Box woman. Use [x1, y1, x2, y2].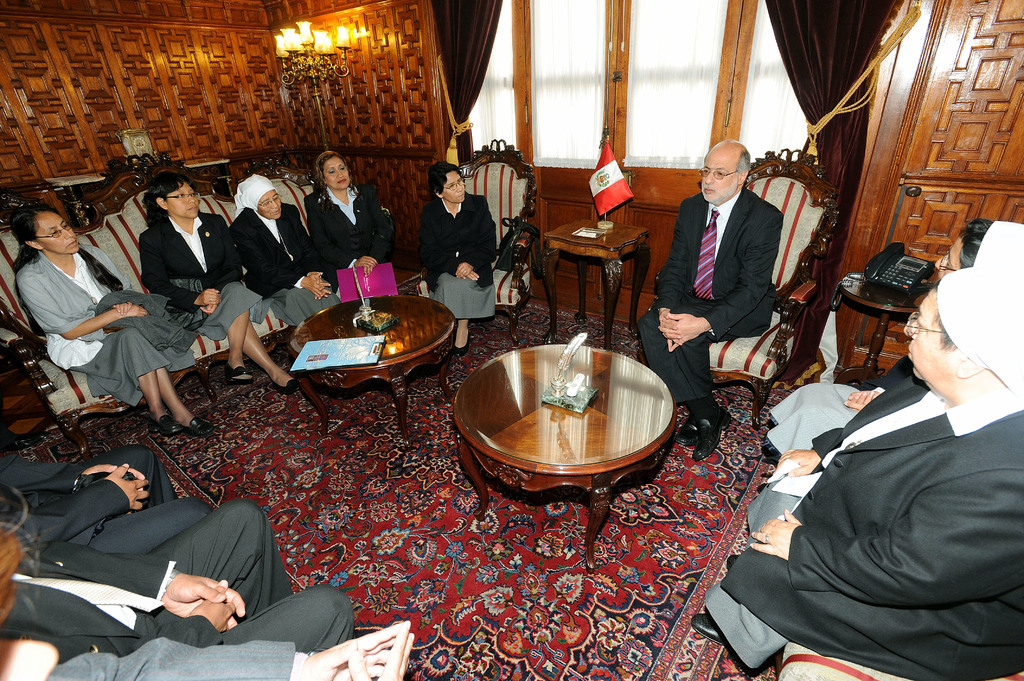
[8, 184, 164, 444].
